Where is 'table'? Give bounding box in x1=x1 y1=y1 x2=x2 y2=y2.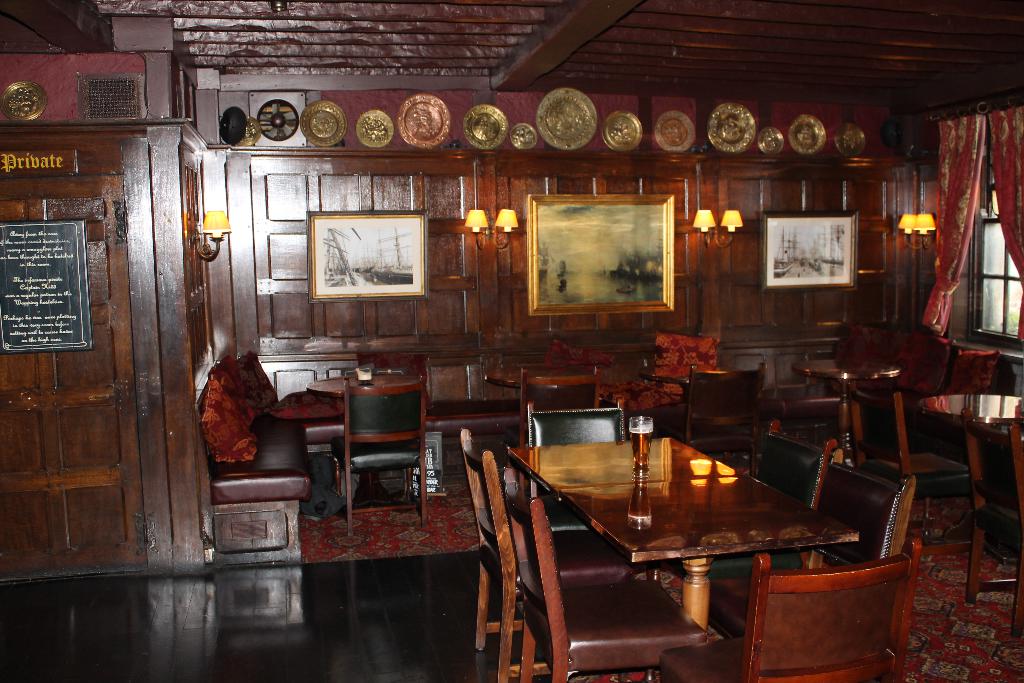
x1=918 y1=395 x2=1023 y2=427.
